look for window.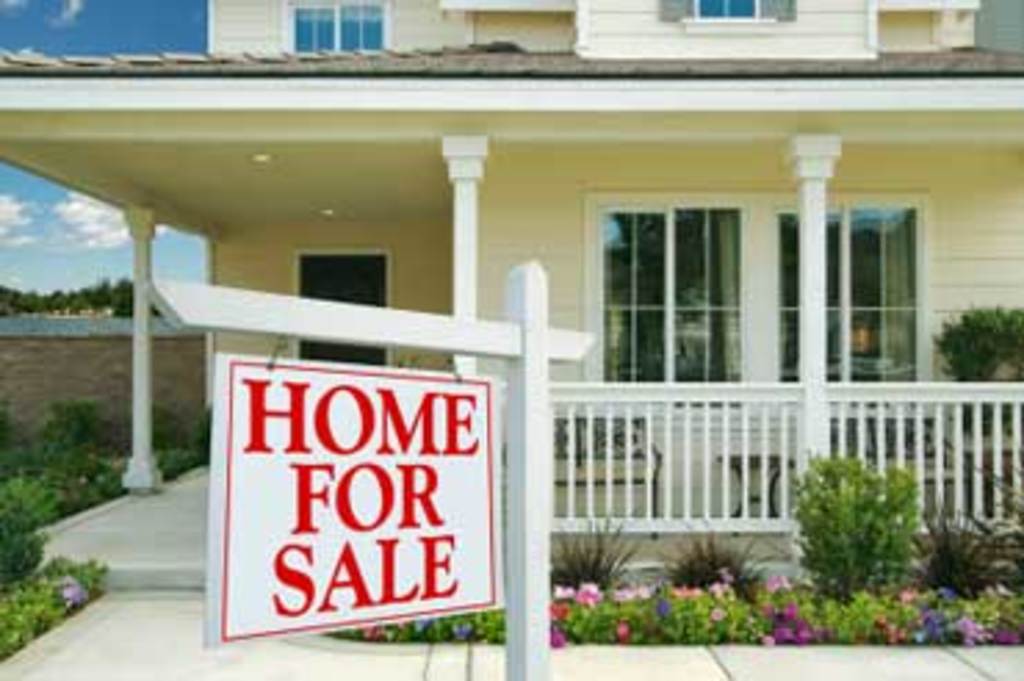
Found: rect(767, 194, 933, 407).
